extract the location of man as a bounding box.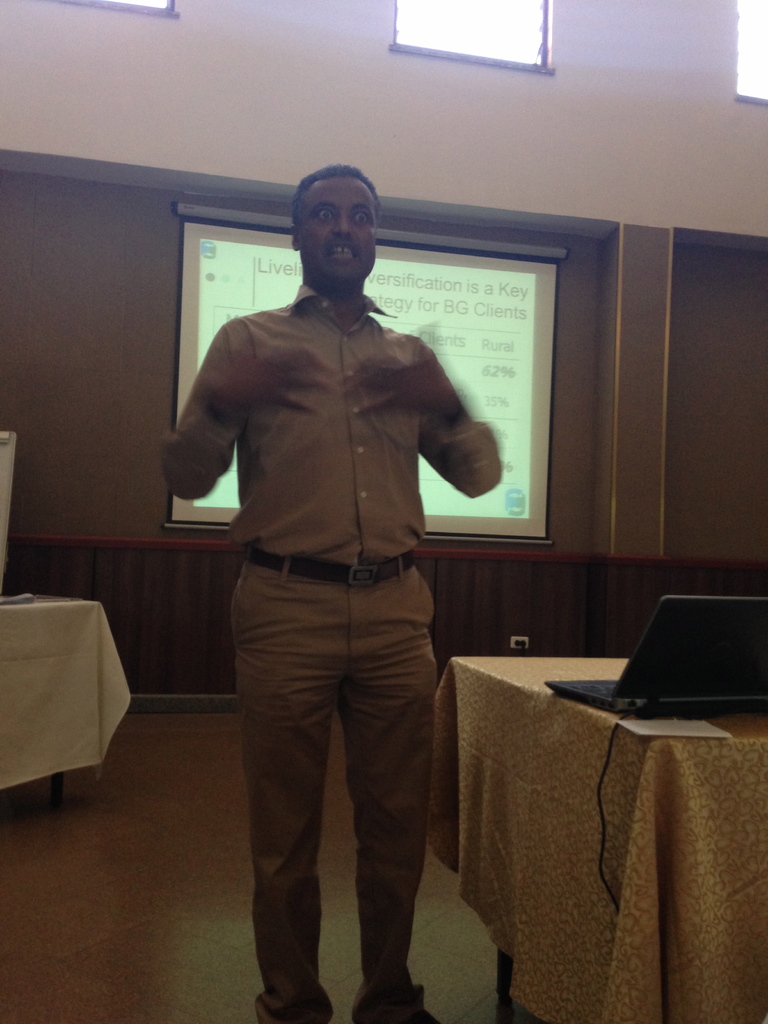
box(157, 163, 503, 1023).
